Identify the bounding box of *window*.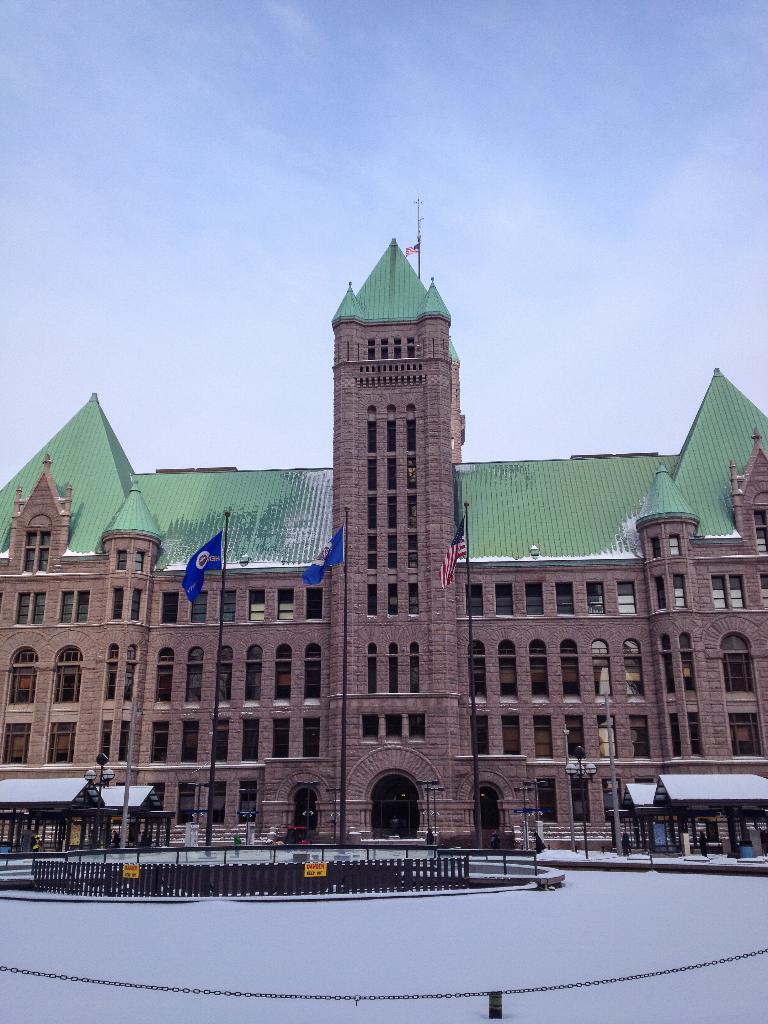
(591, 637, 609, 704).
